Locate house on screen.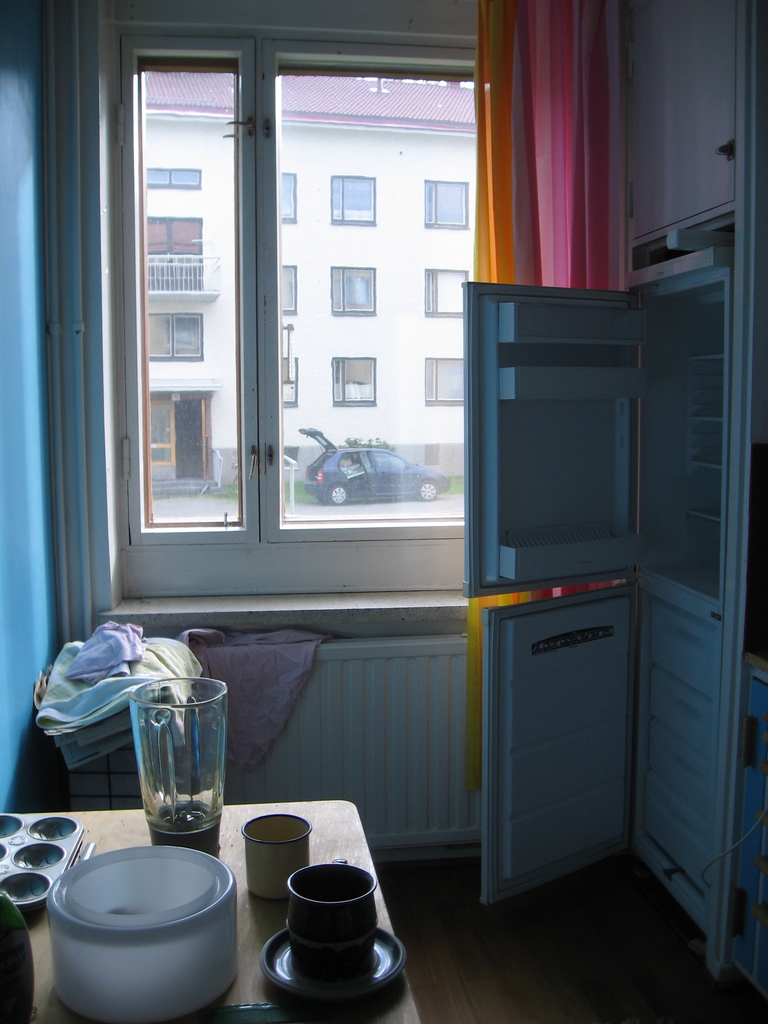
On screen at box(0, 0, 767, 1023).
